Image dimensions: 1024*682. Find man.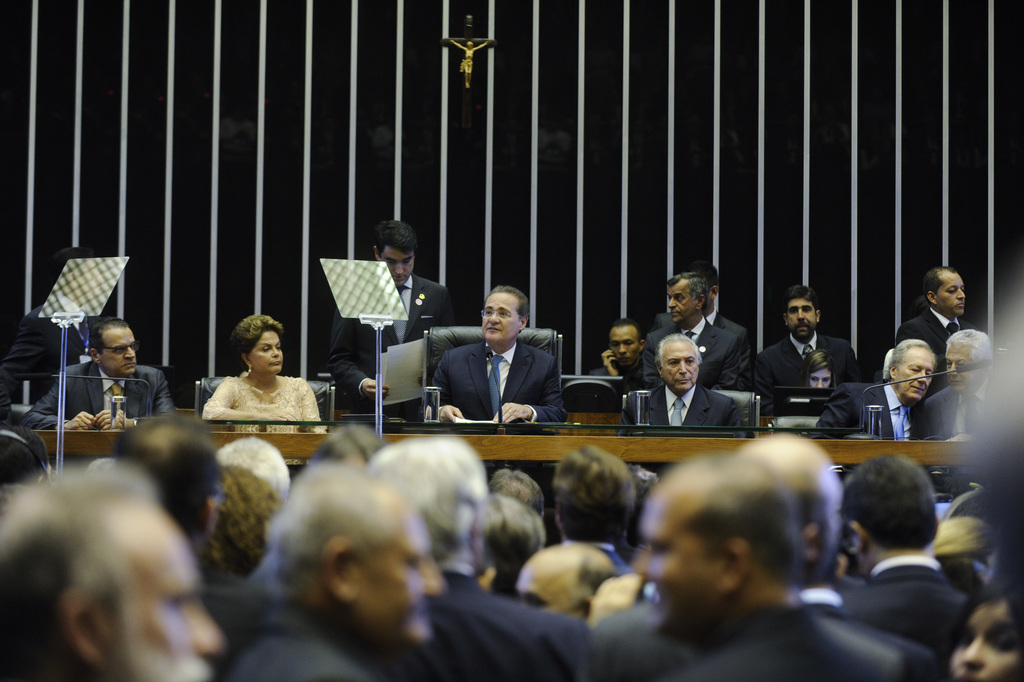
{"x1": 639, "y1": 270, "x2": 737, "y2": 378}.
